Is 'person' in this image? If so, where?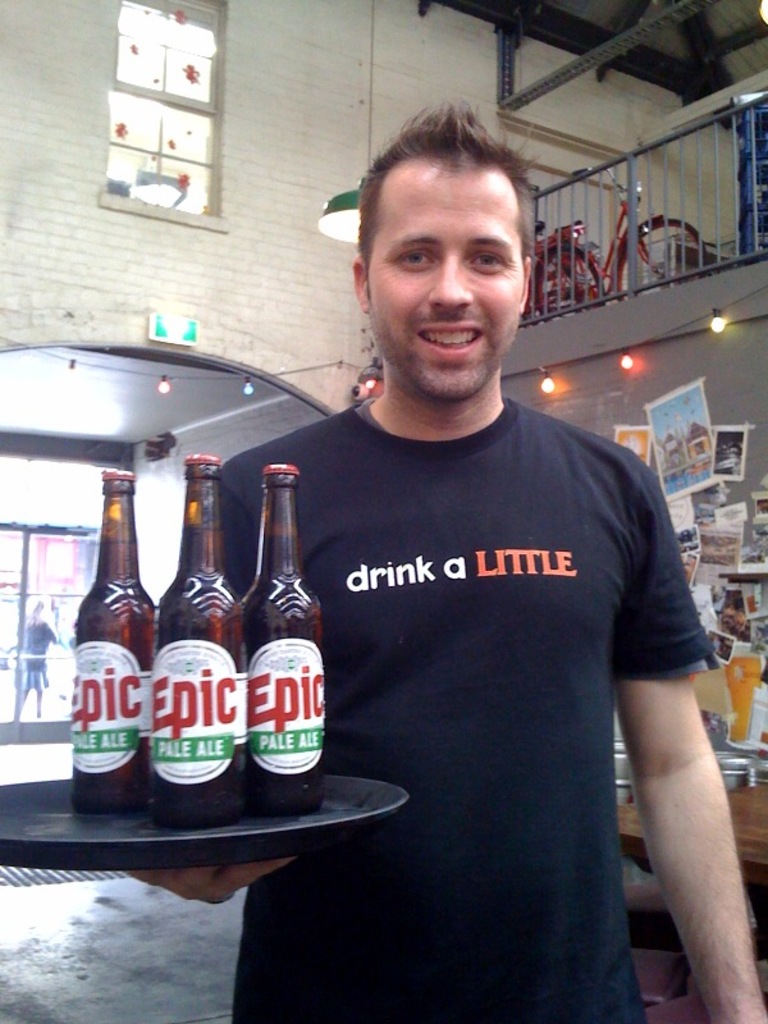
Yes, at Rect(0, 598, 60, 728).
